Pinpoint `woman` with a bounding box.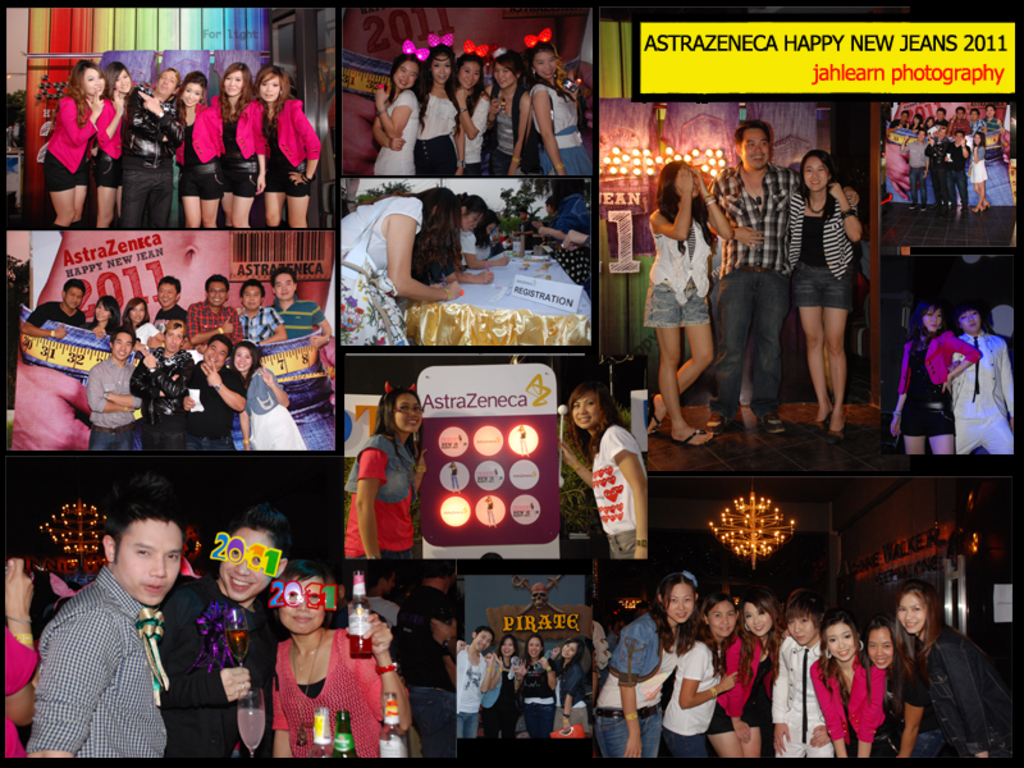
bbox(346, 383, 429, 559).
